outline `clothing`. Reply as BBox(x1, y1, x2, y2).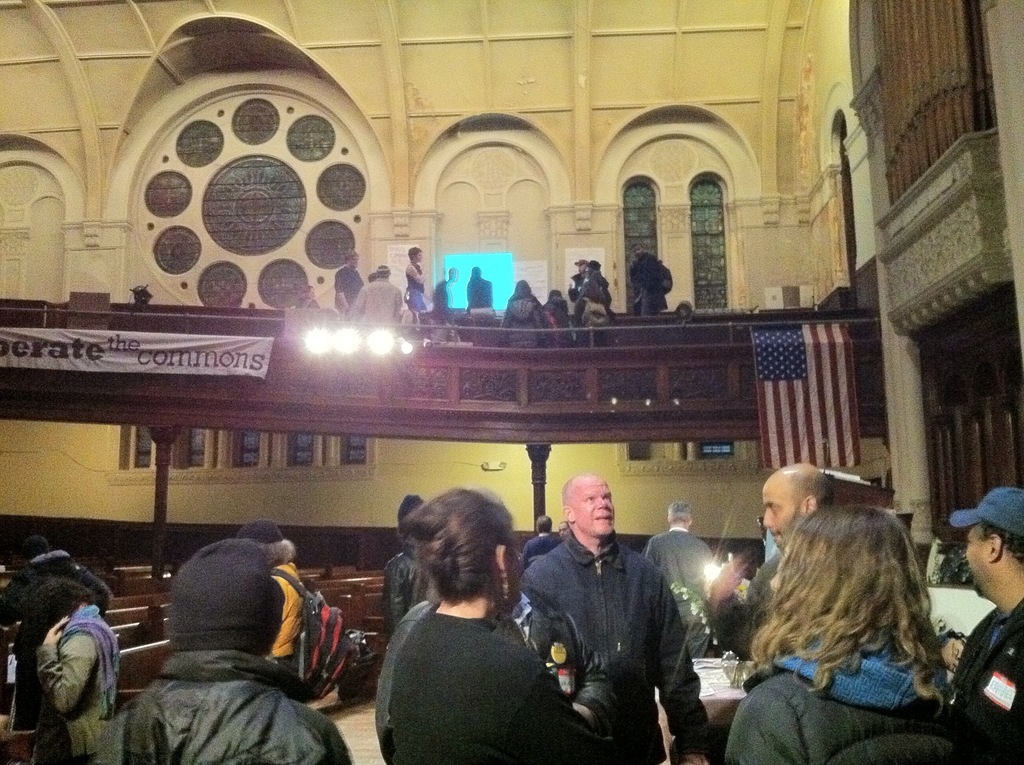
BBox(400, 258, 427, 311).
